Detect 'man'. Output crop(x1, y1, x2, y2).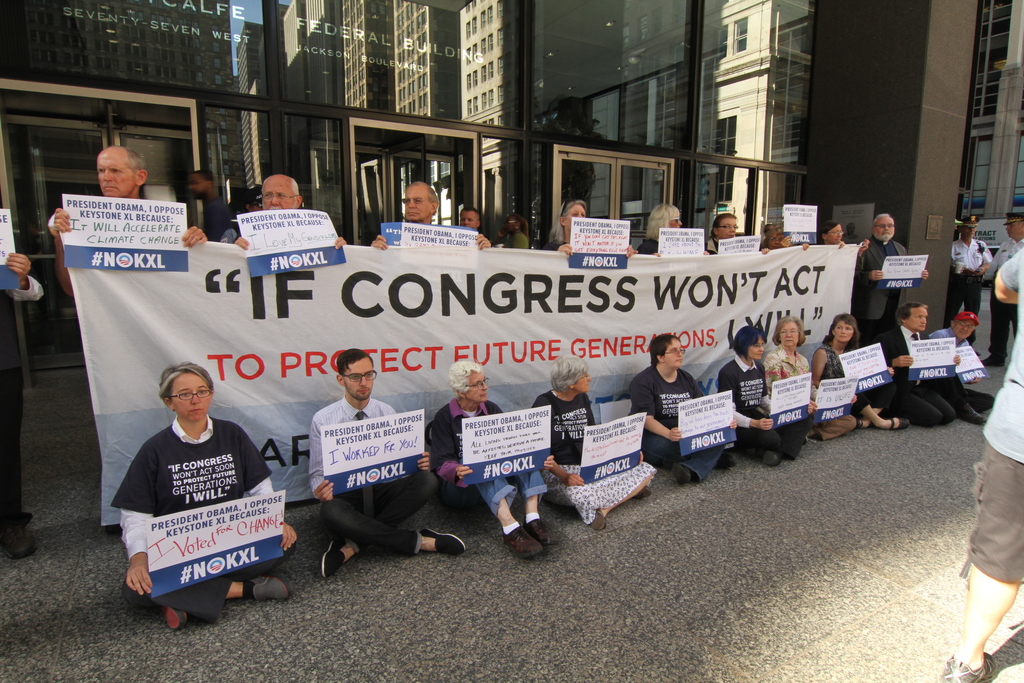
crop(880, 301, 952, 422).
